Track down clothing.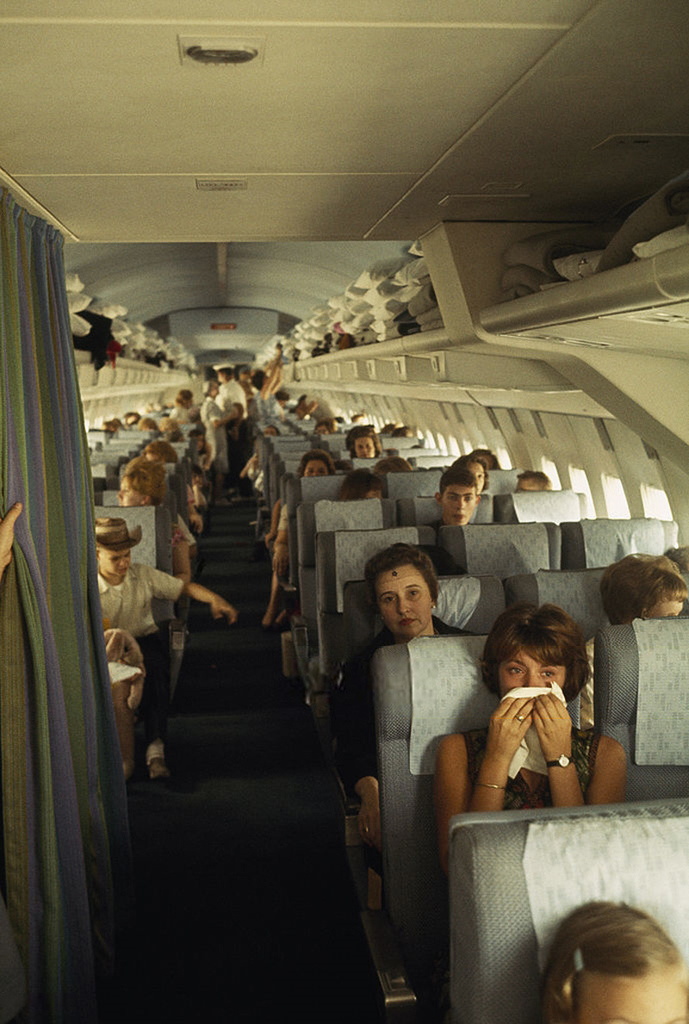
Tracked to <bbox>574, 632, 606, 745</bbox>.
